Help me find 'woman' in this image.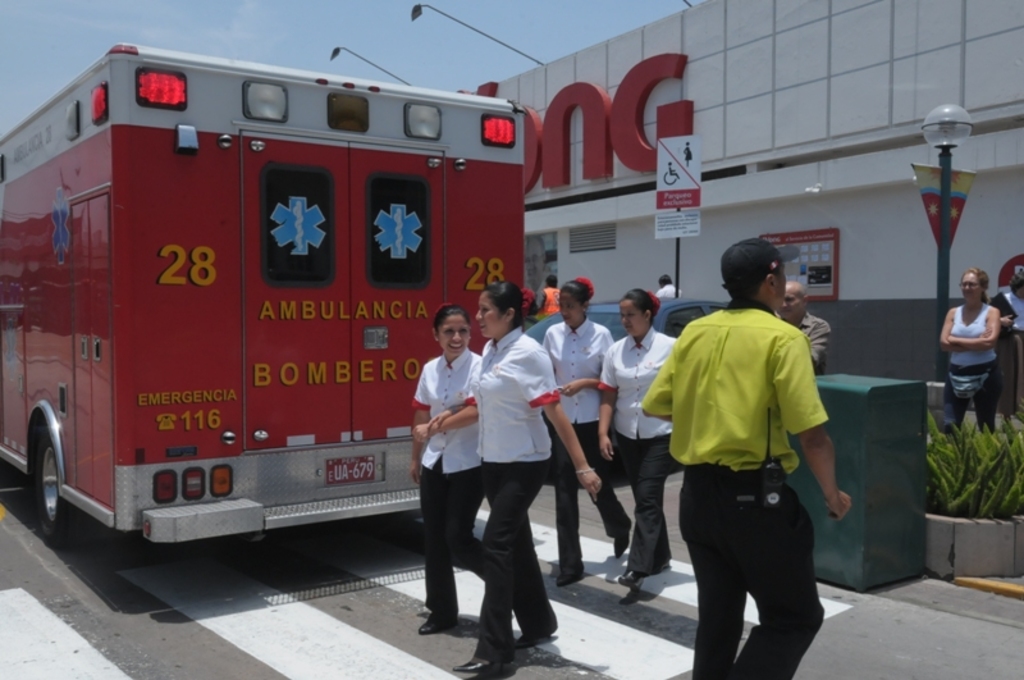
Found it: [417, 309, 495, 635].
